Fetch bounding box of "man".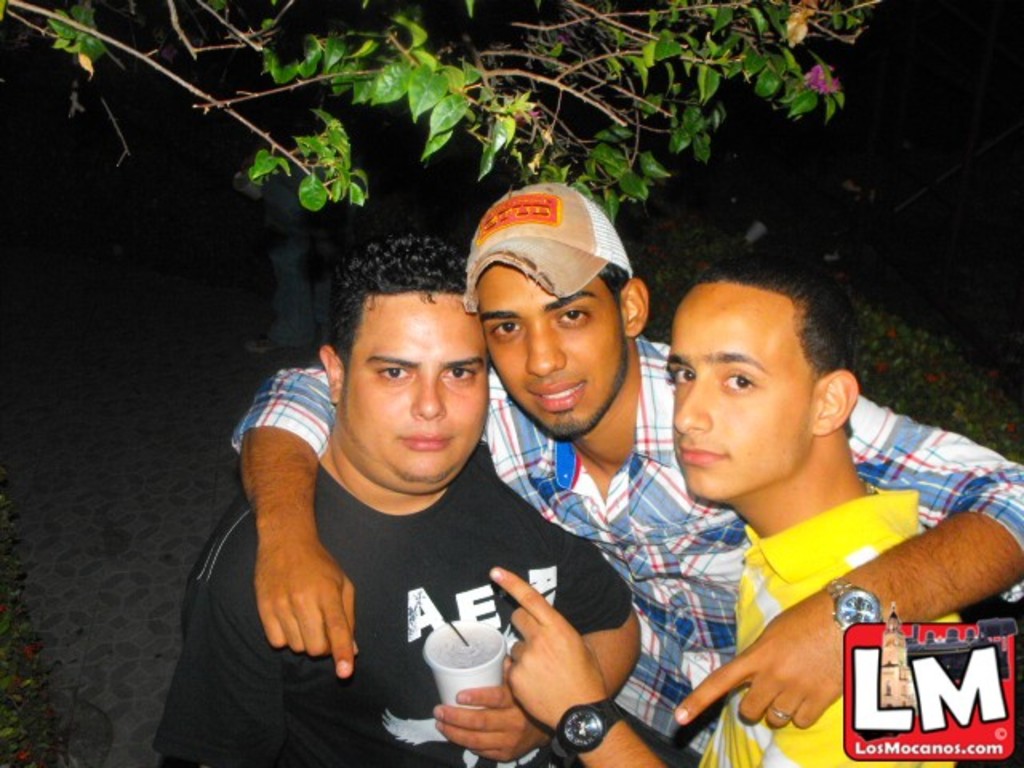
Bbox: [x1=232, y1=181, x2=1022, y2=766].
